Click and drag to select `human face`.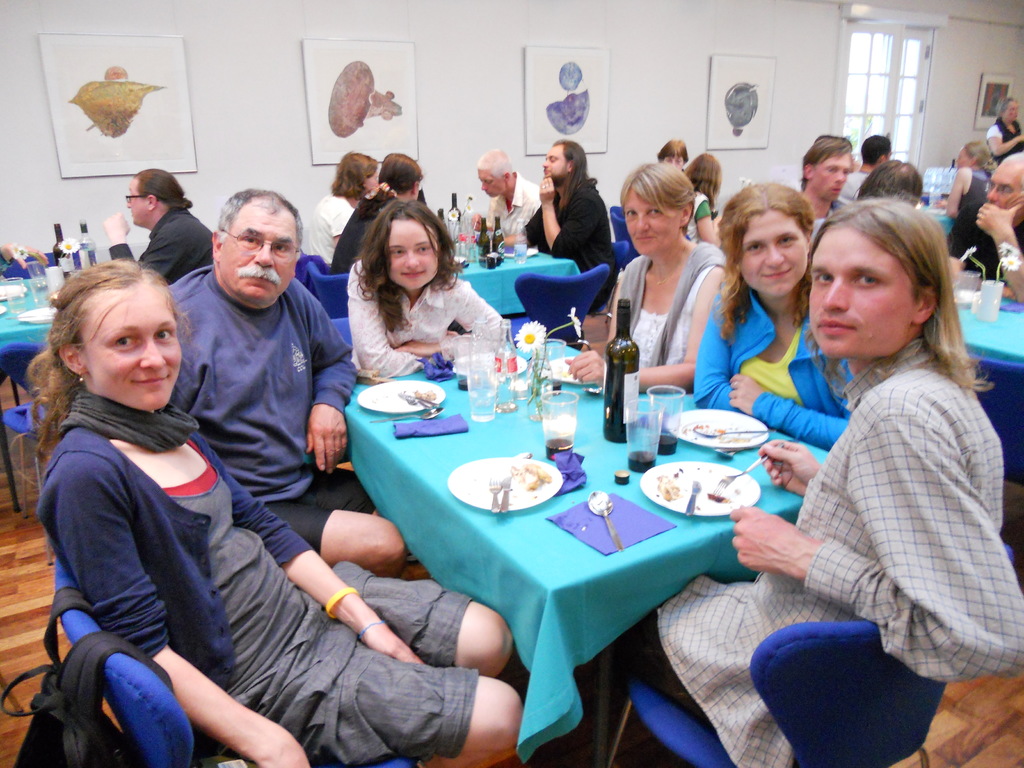
Selection: l=808, t=233, r=911, b=357.
